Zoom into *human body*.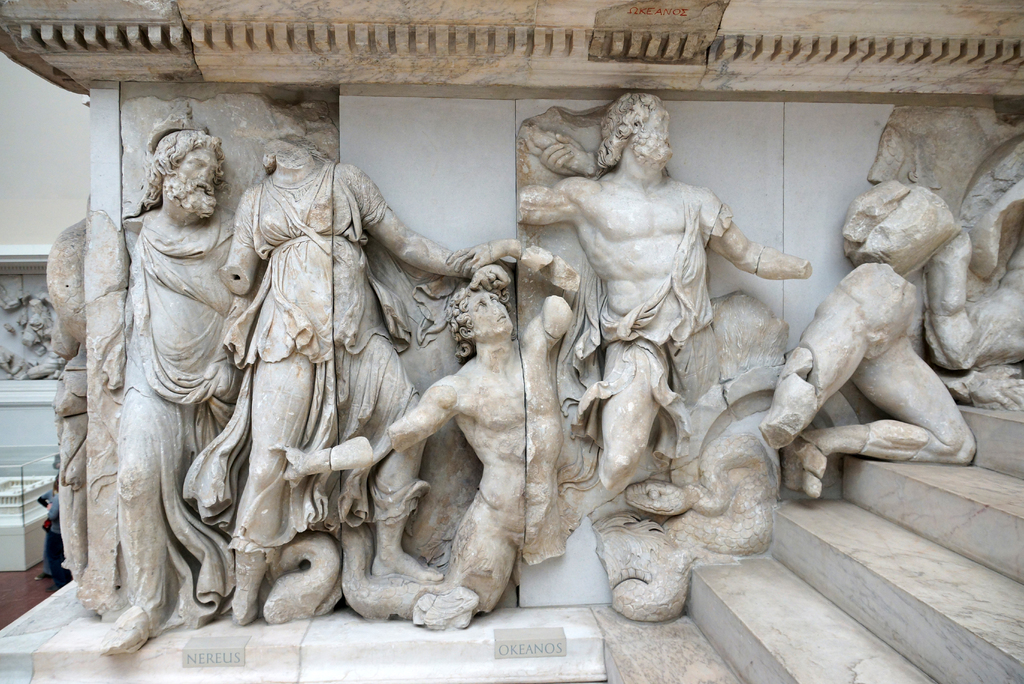
Zoom target: x1=110 y1=189 x2=236 y2=645.
